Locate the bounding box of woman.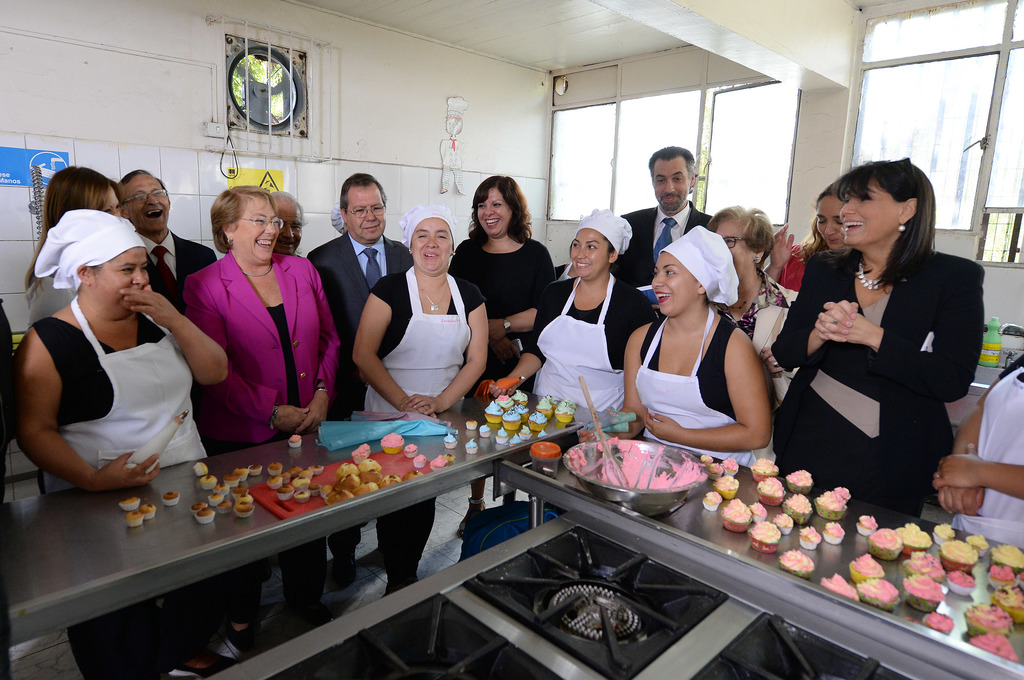
Bounding box: BBox(766, 185, 865, 282).
